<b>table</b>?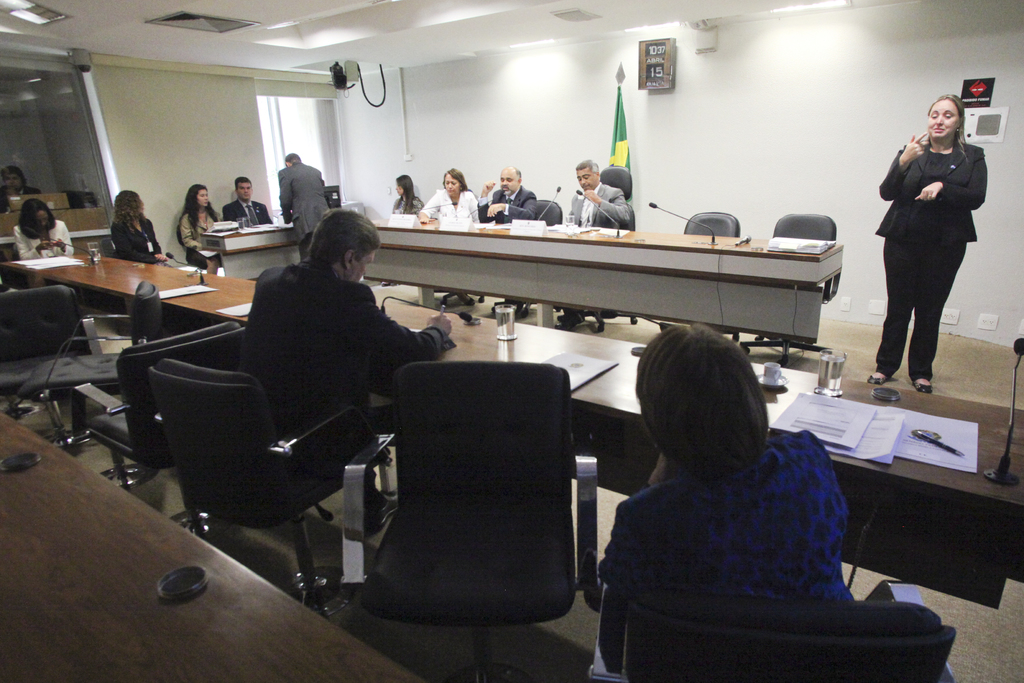
326, 213, 910, 391
